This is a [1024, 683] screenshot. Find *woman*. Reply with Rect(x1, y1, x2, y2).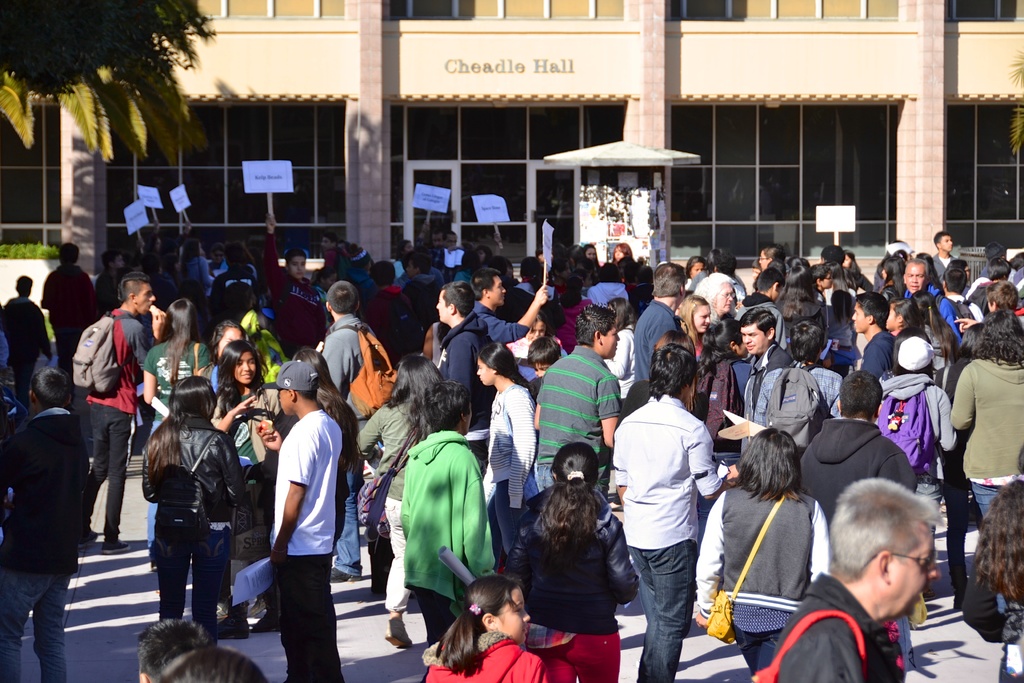
Rect(949, 309, 1022, 512).
